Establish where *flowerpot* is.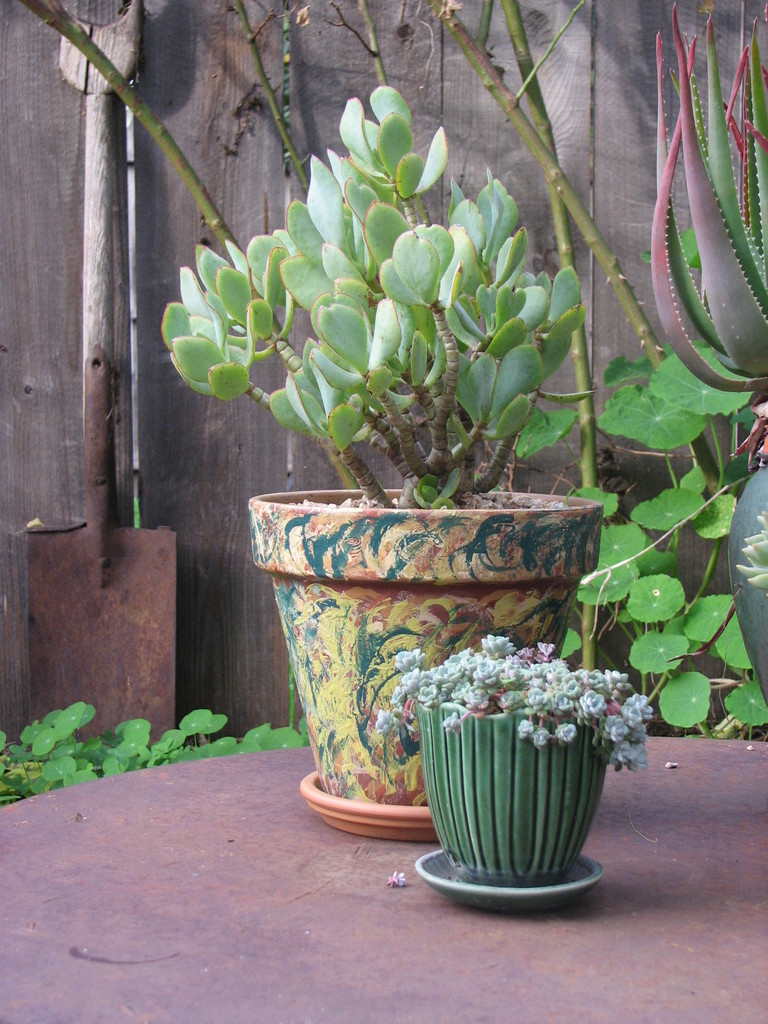
Established at 413:676:600:915.
